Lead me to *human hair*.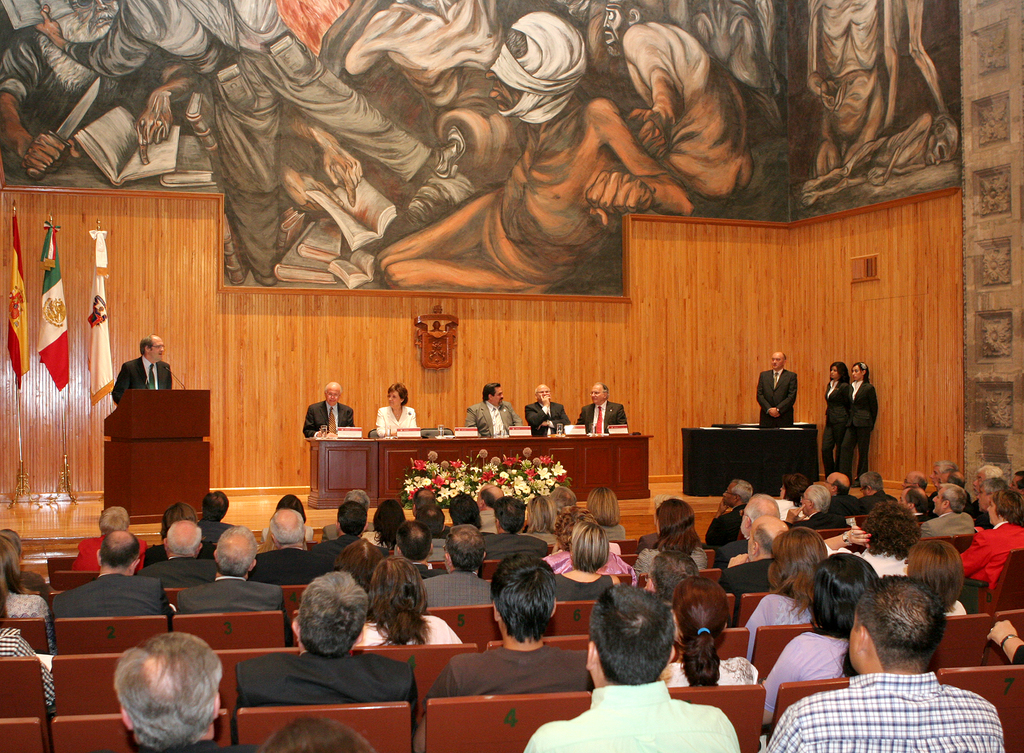
Lead to left=140, top=333, right=155, bottom=355.
